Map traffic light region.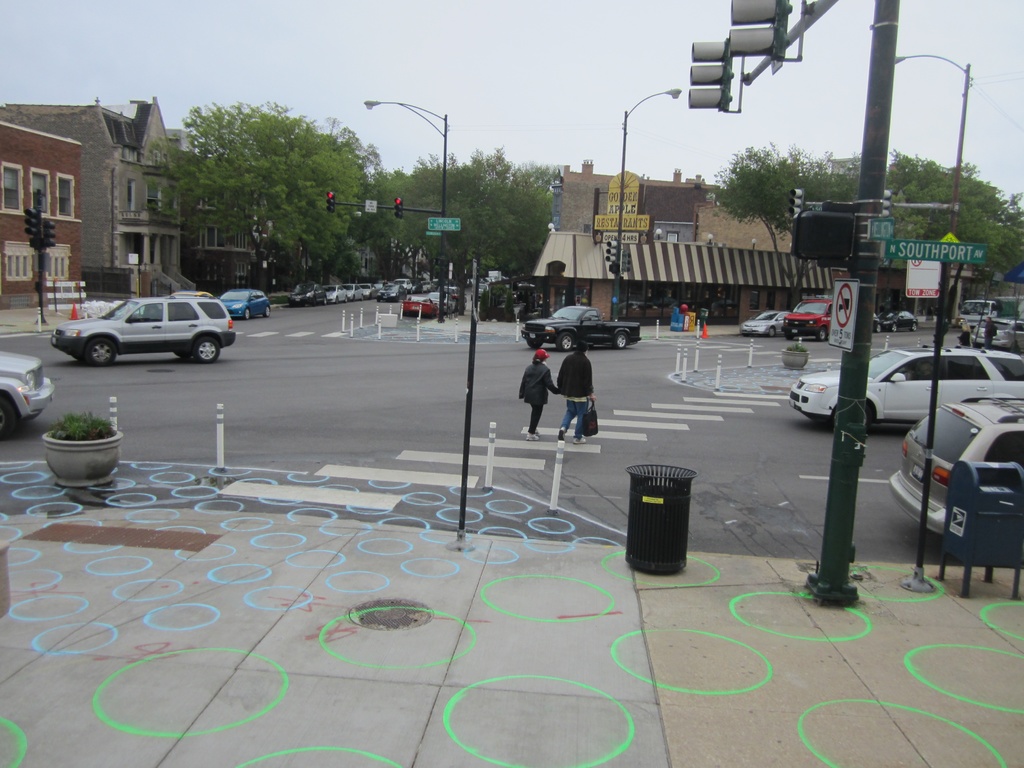
Mapped to (left=625, top=250, right=631, bottom=273).
